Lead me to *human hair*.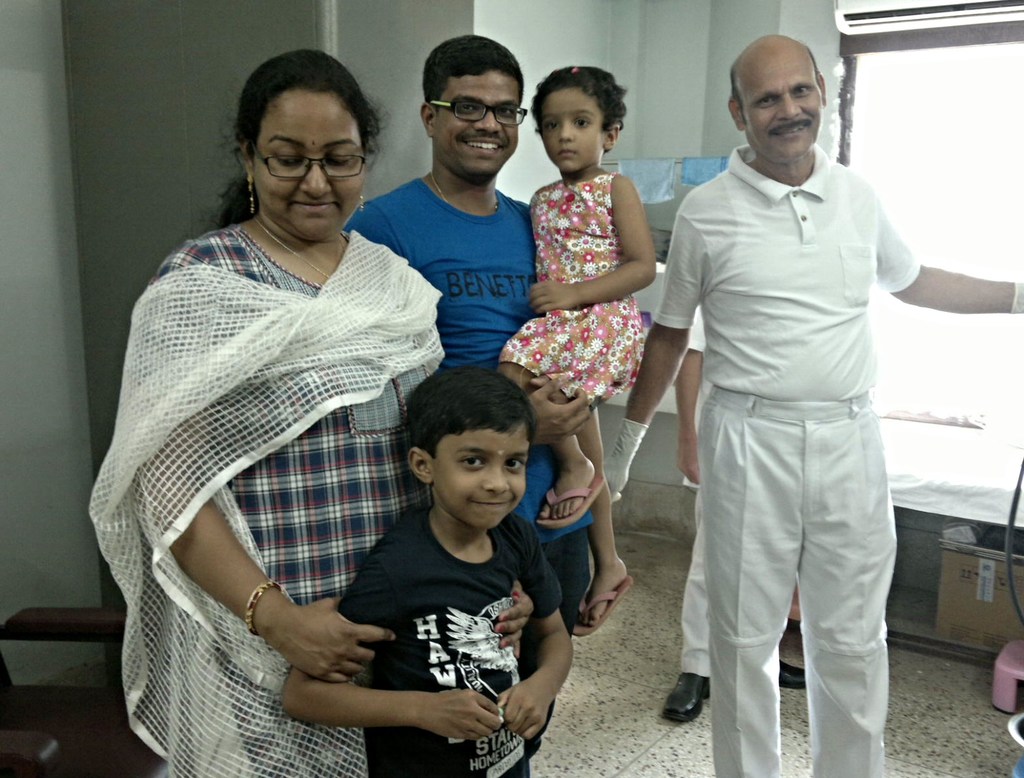
Lead to x1=731, y1=46, x2=817, y2=126.
